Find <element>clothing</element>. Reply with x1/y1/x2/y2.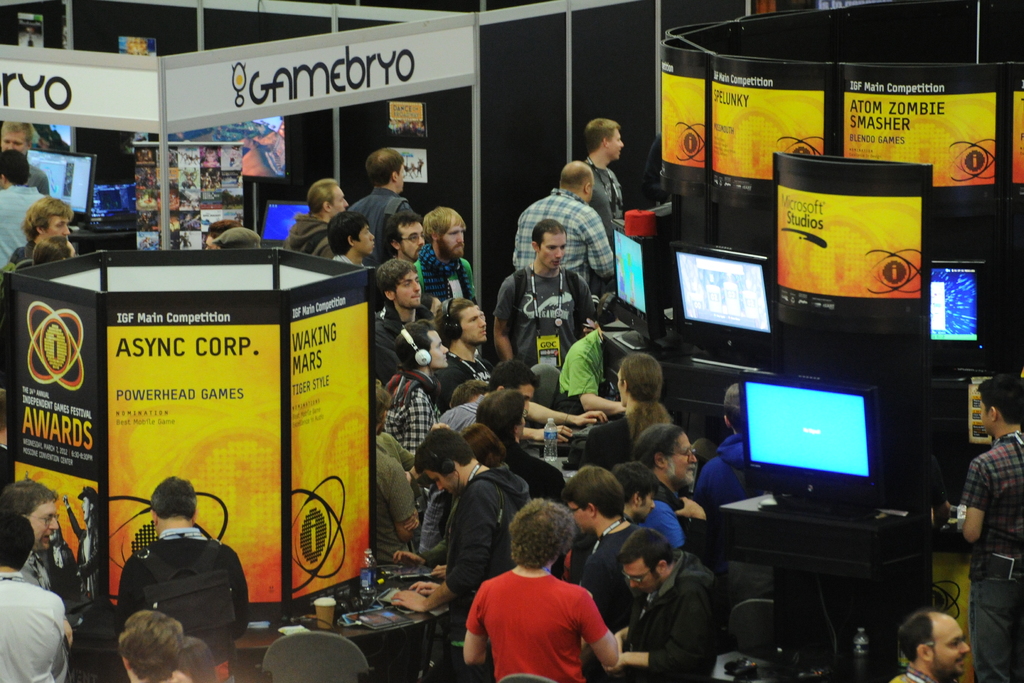
0/570/69/682.
